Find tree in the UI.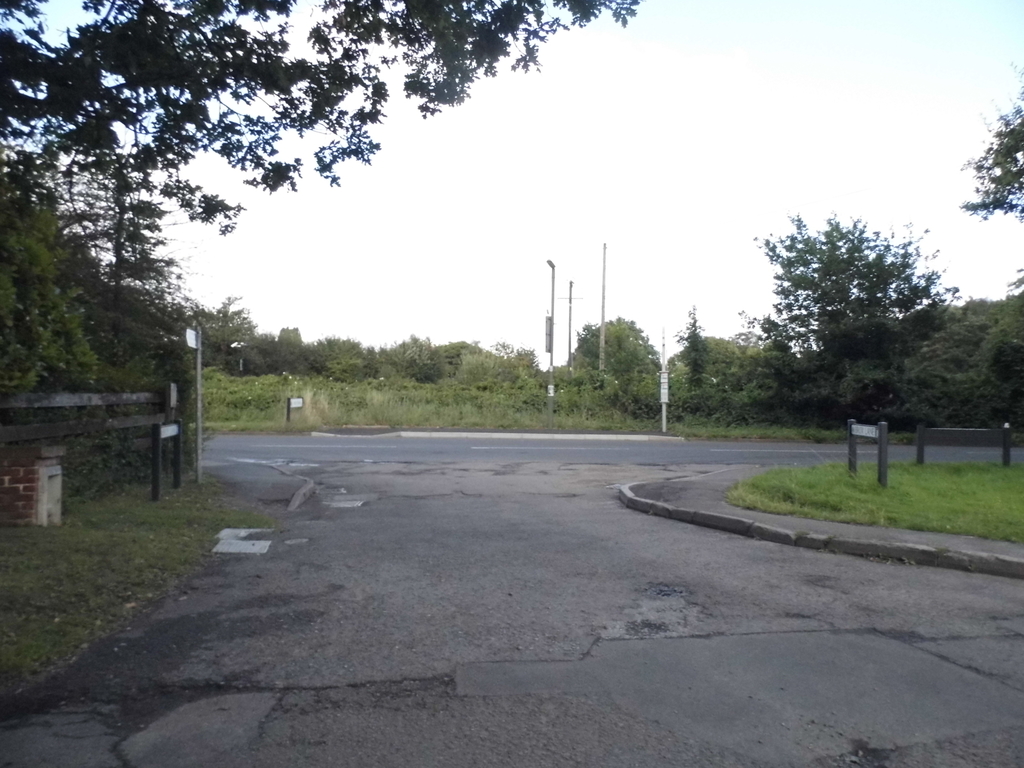
UI element at x1=554 y1=307 x2=684 y2=442.
